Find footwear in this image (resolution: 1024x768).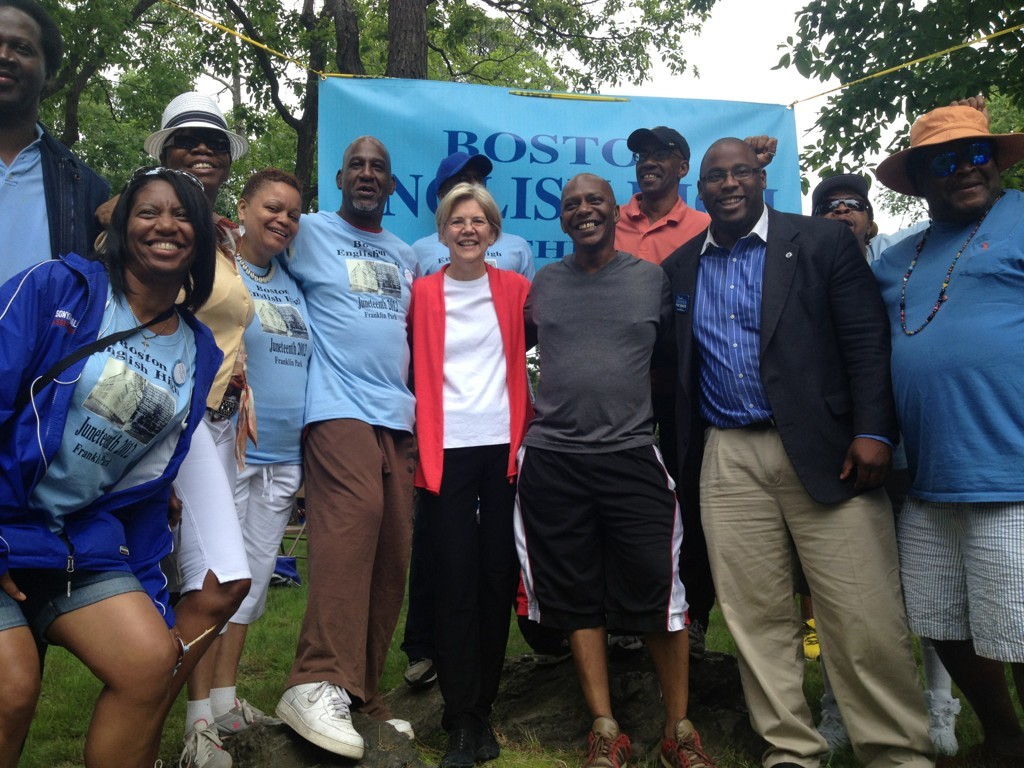
BBox(822, 703, 853, 767).
